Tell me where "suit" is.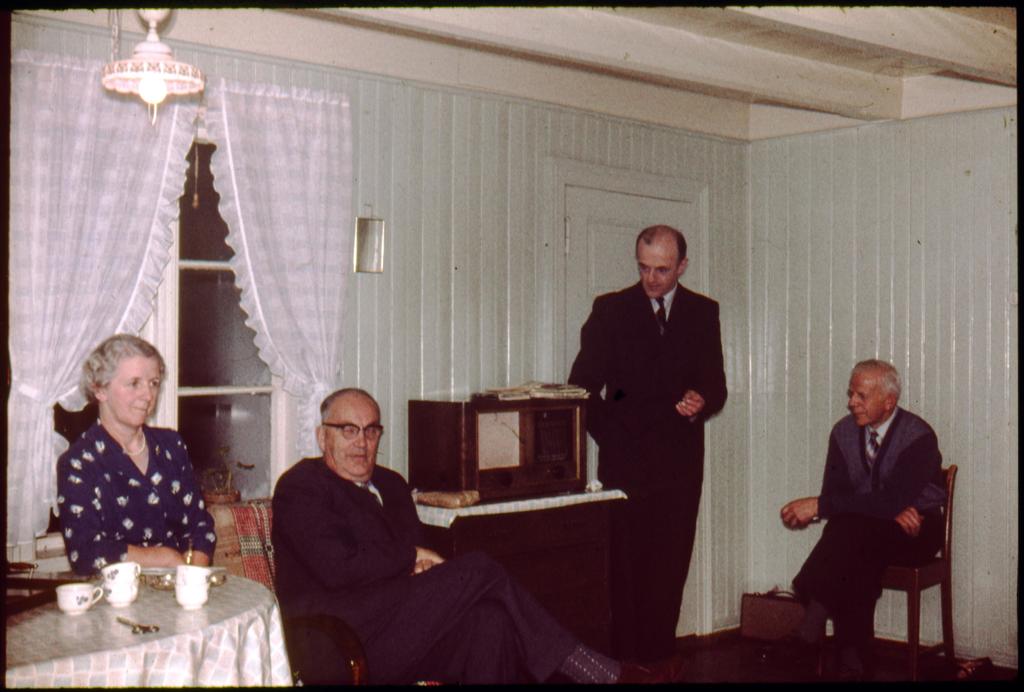
"suit" is at 784,370,970,669.
